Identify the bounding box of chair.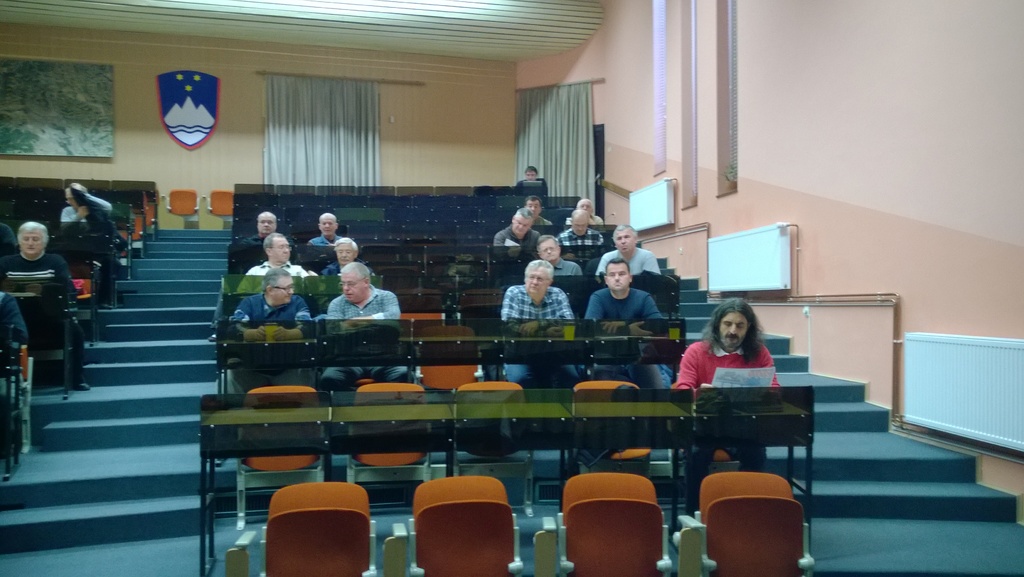
box=[346, 382, 436, 498].
